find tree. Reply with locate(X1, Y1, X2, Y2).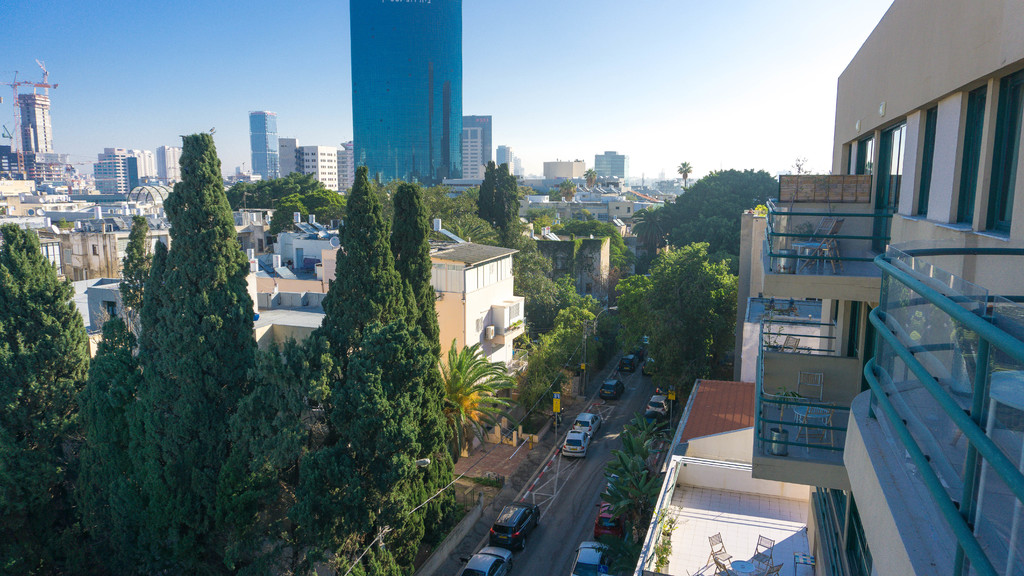
locate(474, 162, 528, 250).
